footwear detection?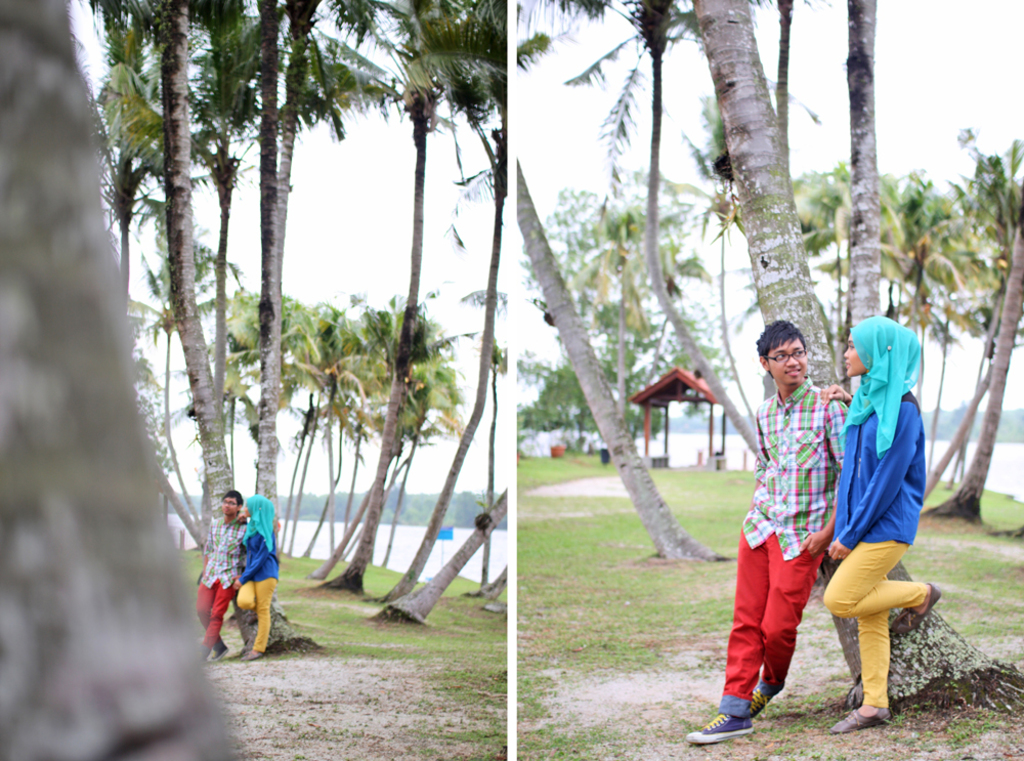
BBox(831, 708, 890, 732)
